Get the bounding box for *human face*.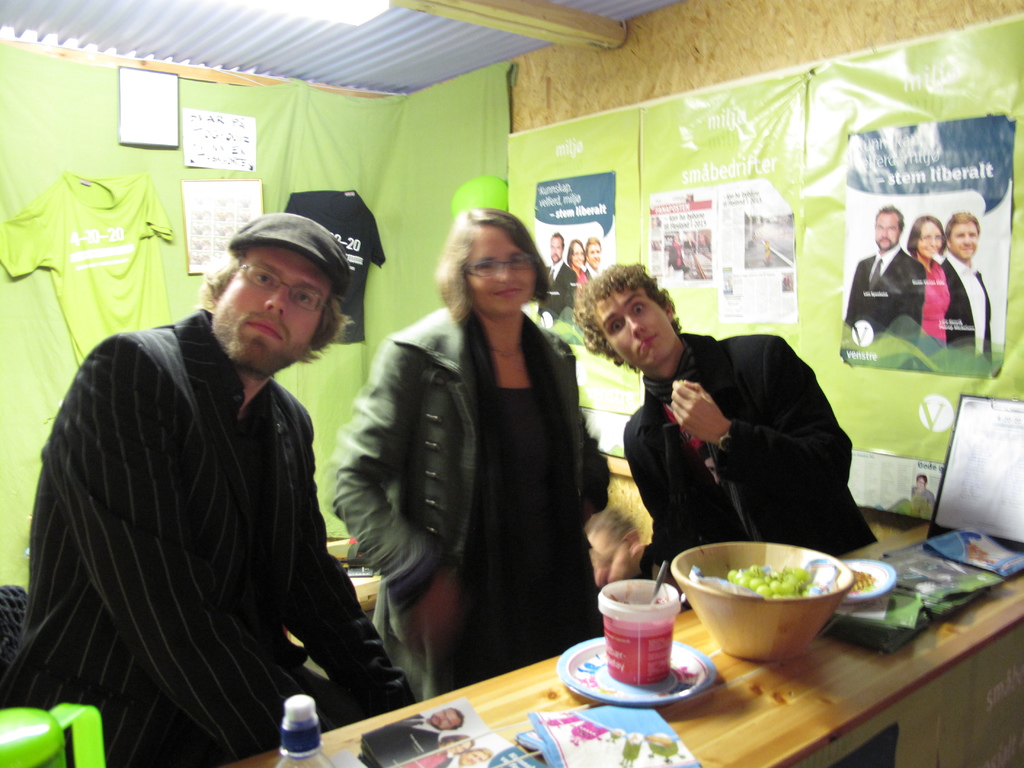
430:709:456:730.
